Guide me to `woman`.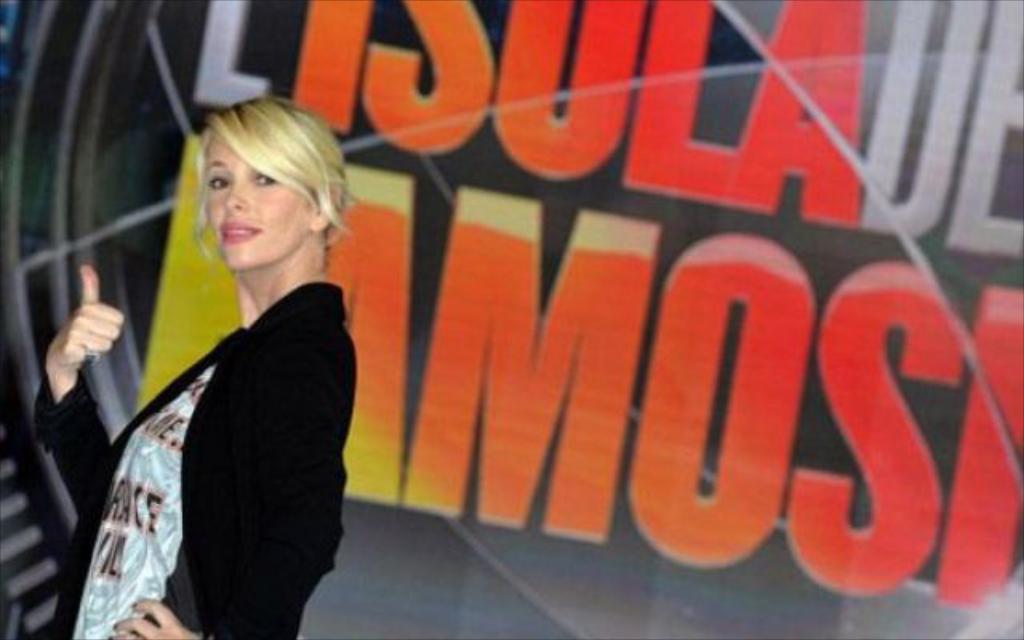
Guidance: [left=77, top=88, right=354, bottom=626].
